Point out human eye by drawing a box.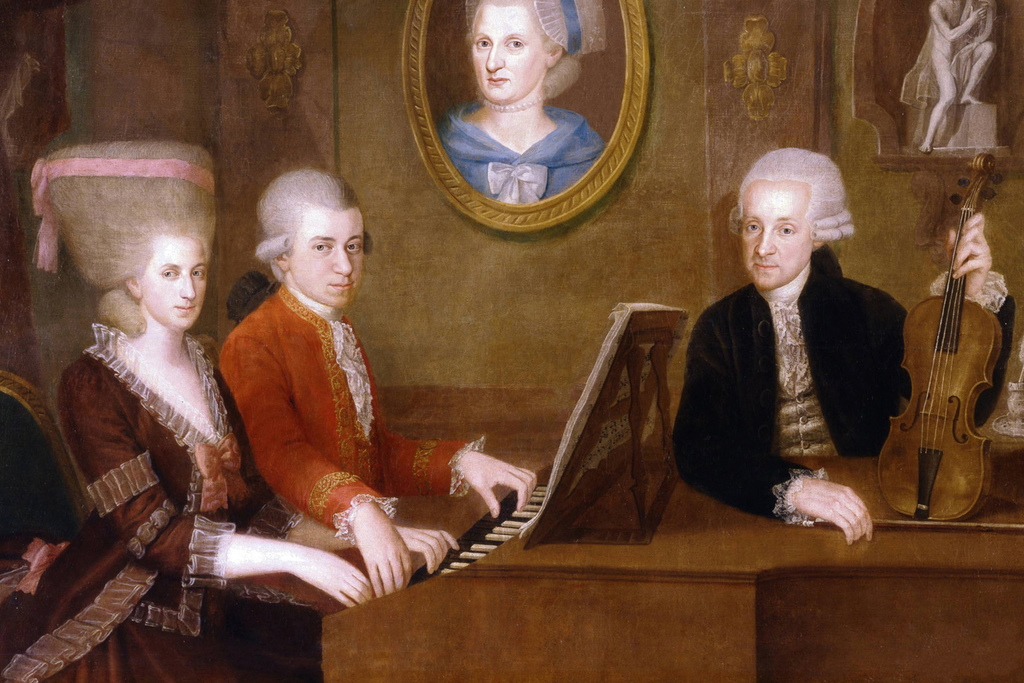
[345, 241, 362, 257].
